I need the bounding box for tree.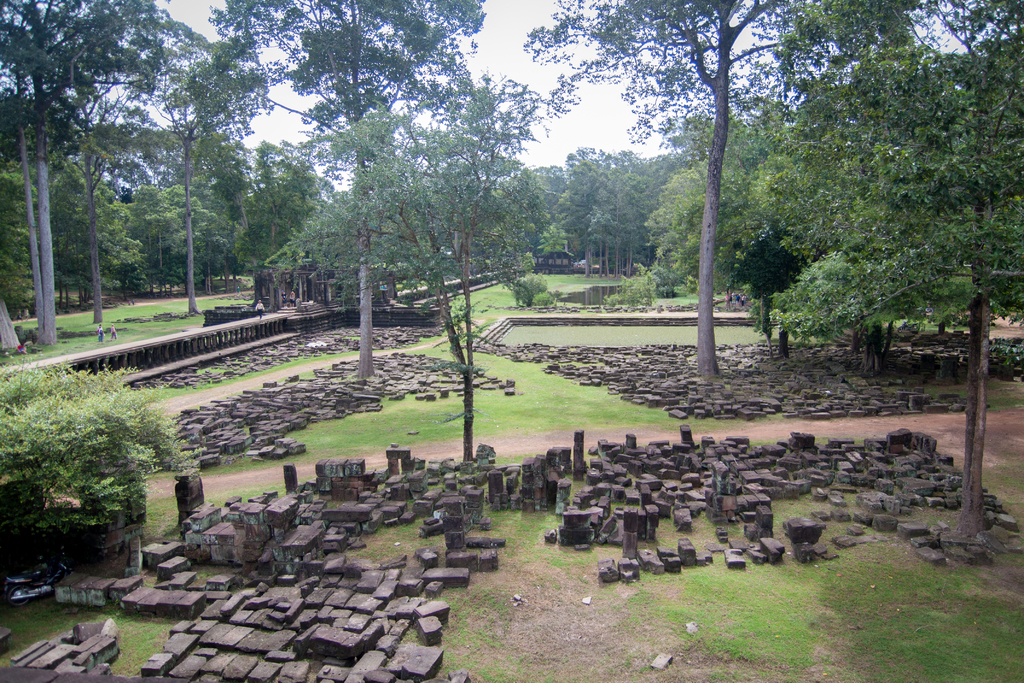
Here it is: select_region(214, 0, 490, 197).
